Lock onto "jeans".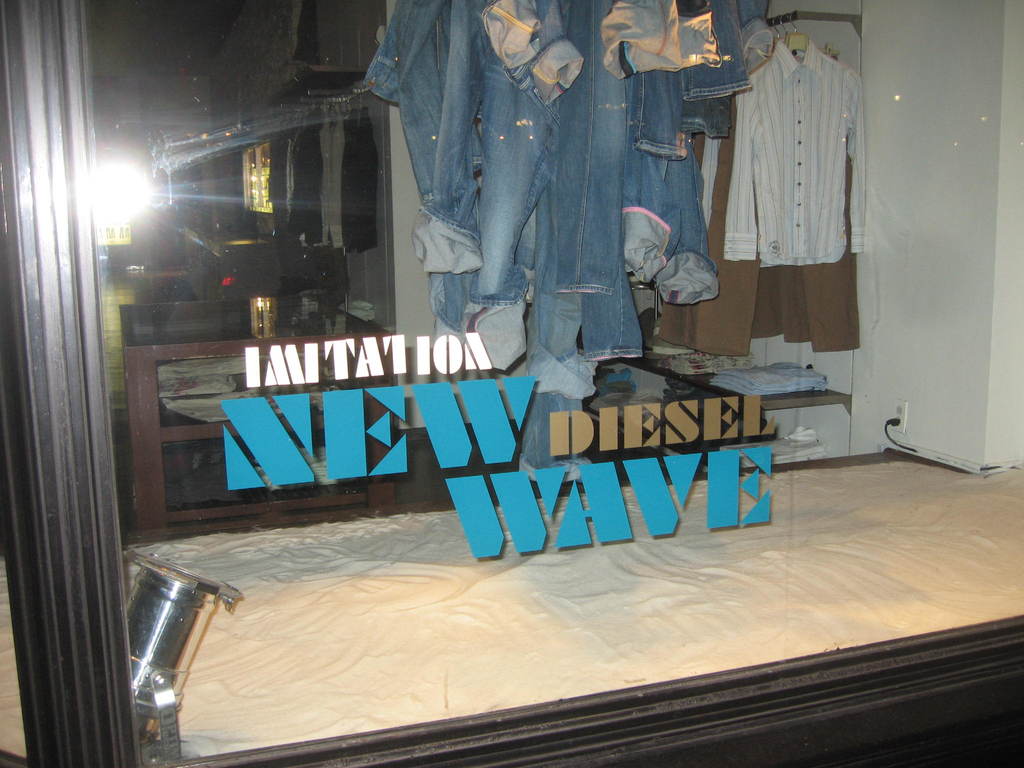
Locked: <bbox>643, 64, 732, 135</bbox>.
